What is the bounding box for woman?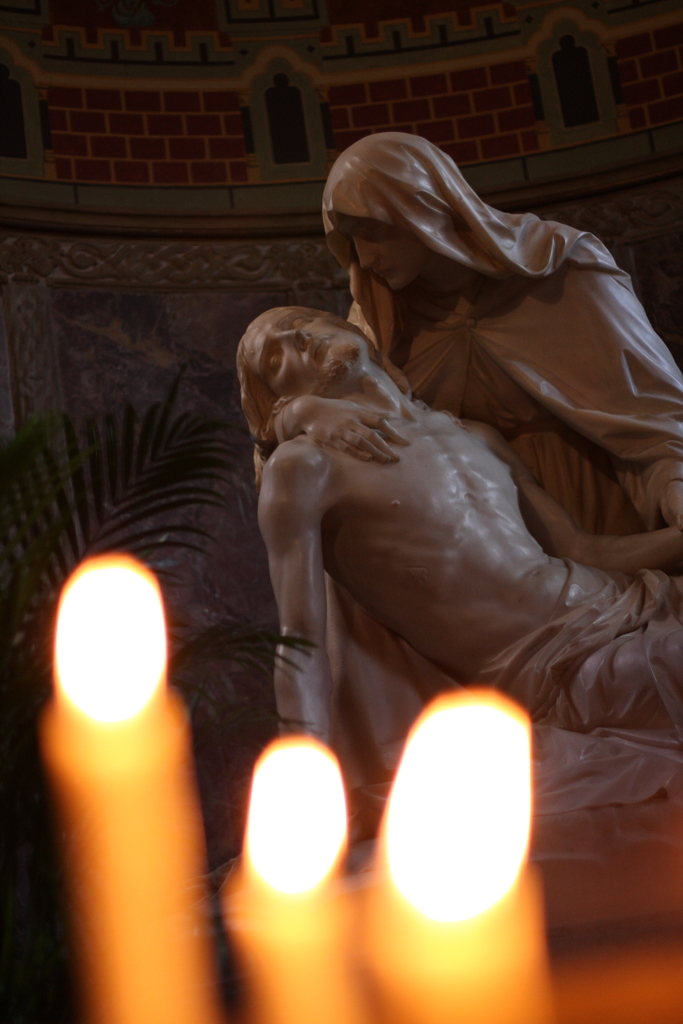
bbox=(314, 117, 645, 563).
